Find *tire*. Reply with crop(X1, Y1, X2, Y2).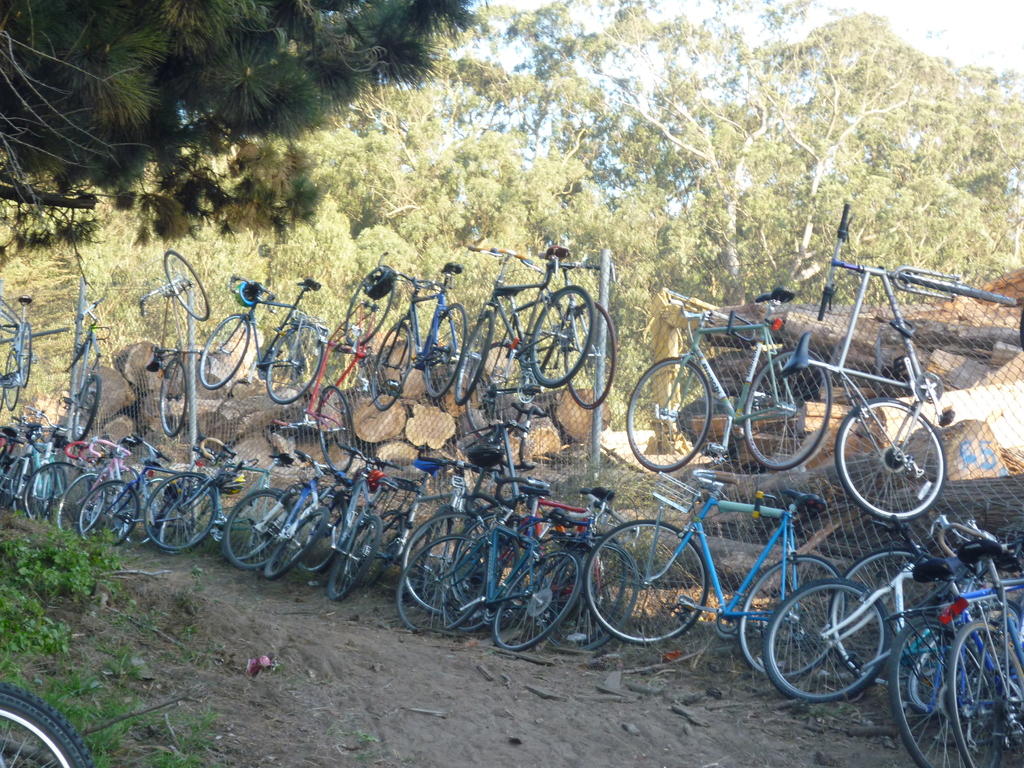
crop(0, 349, 22, 409).
